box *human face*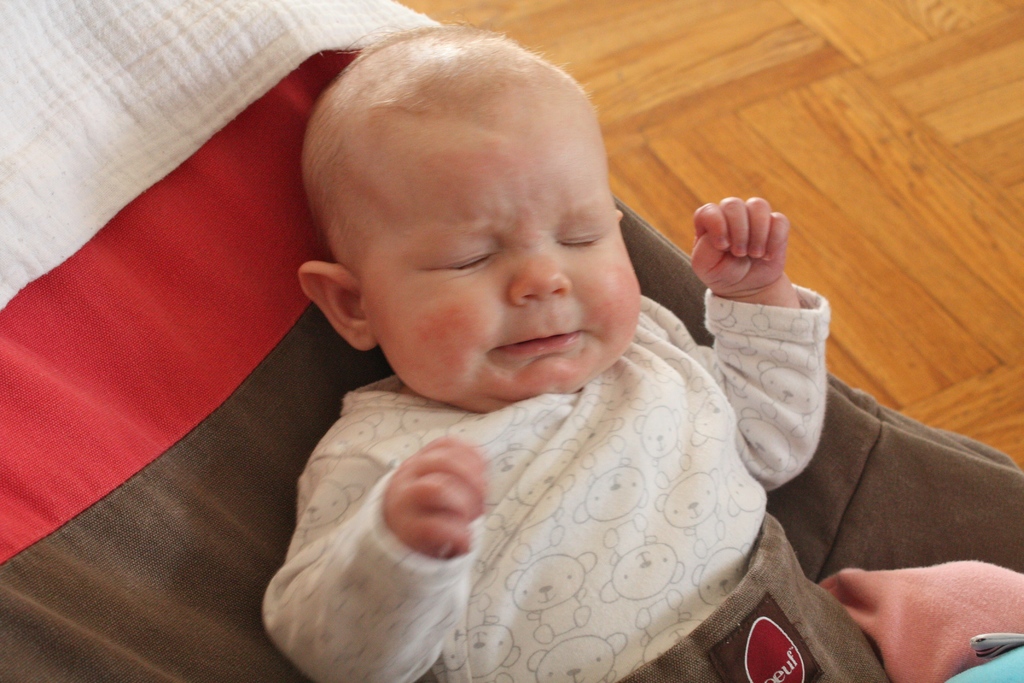
crop(350, 89, 641, 420)
